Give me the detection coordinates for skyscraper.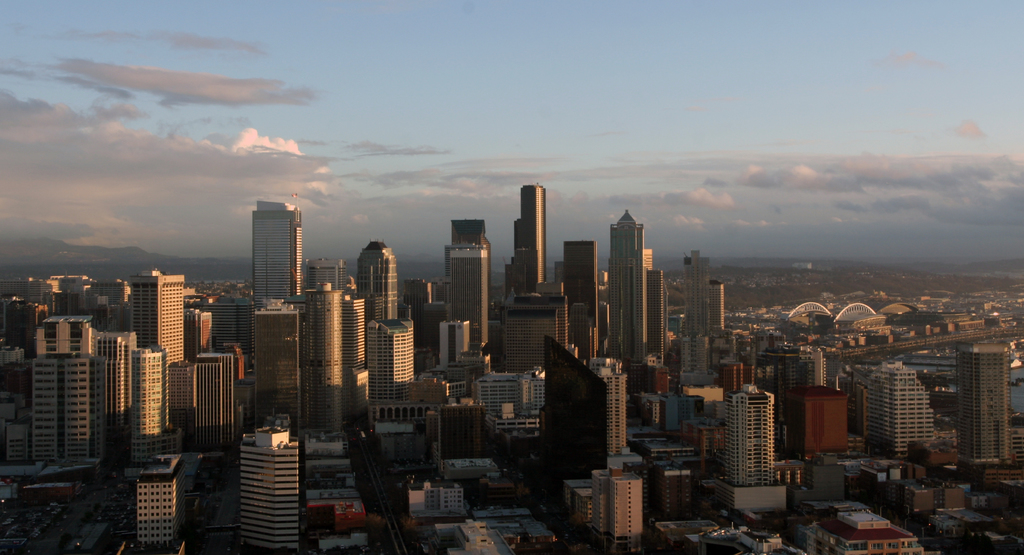
bbox=[516, 181, 551, 289].
